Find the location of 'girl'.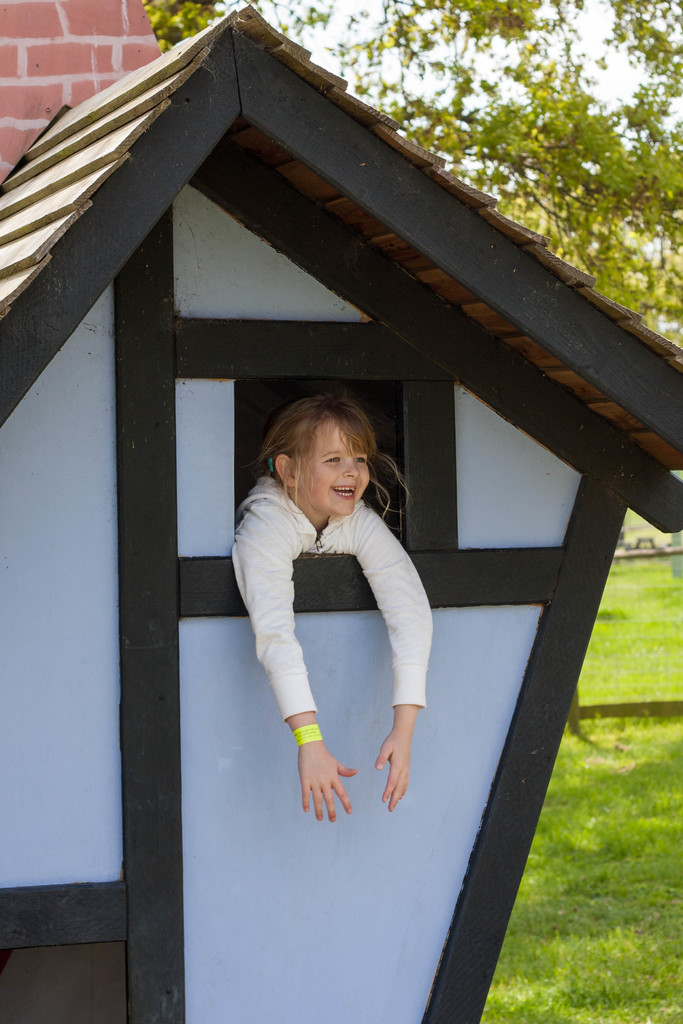
Location: bbox=[232, 393, 434, 820].
